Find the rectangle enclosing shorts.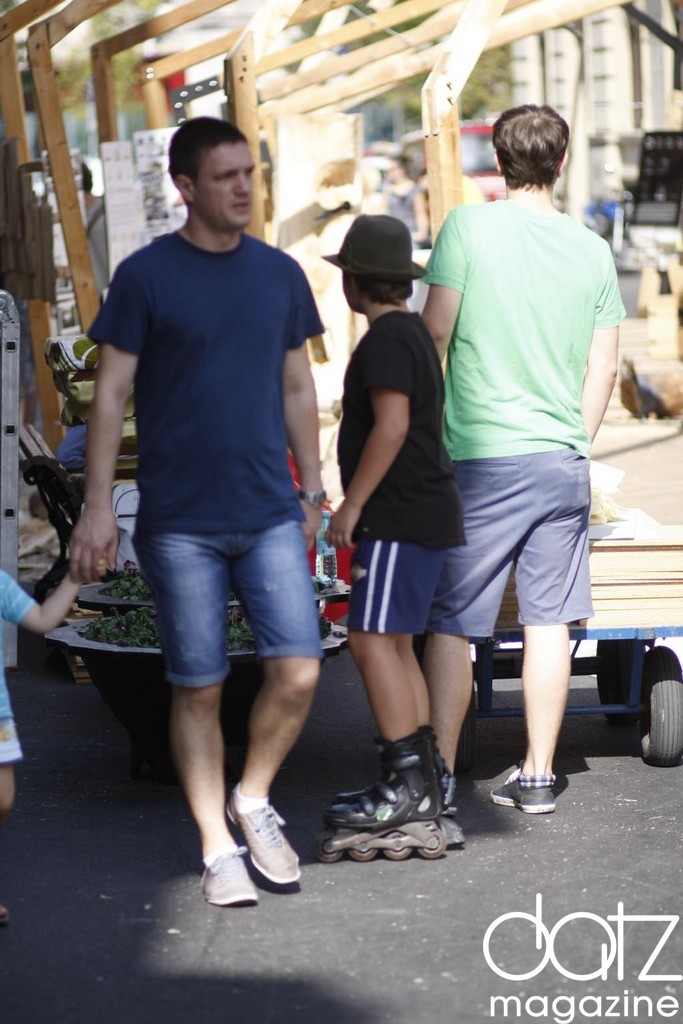
left=429, top=447, right=593, bottom=641.
